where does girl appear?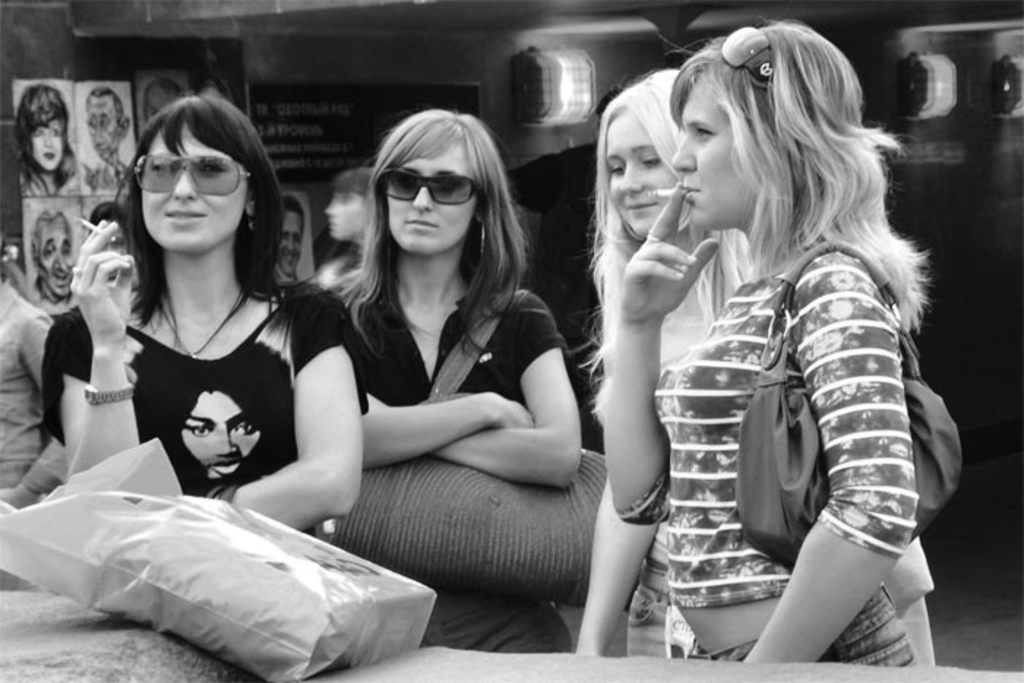
Appears at <region>300, 107, 575, 651</region>.
